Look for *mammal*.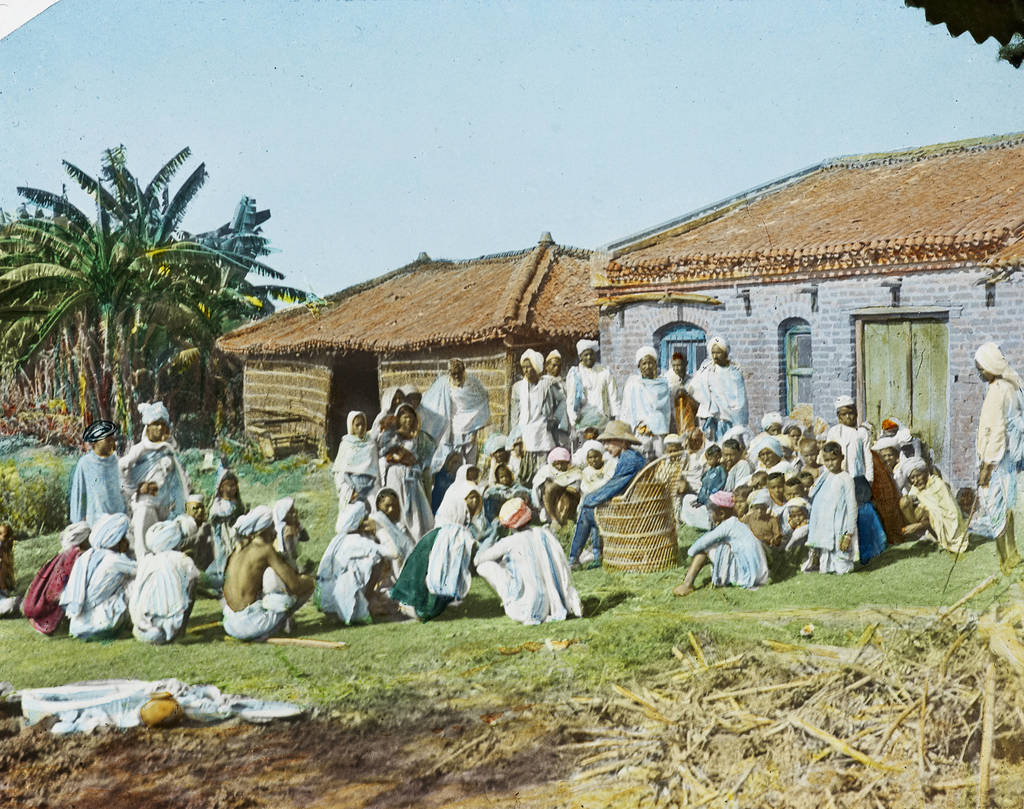
Found: box=[369, 483, 419, 600].
